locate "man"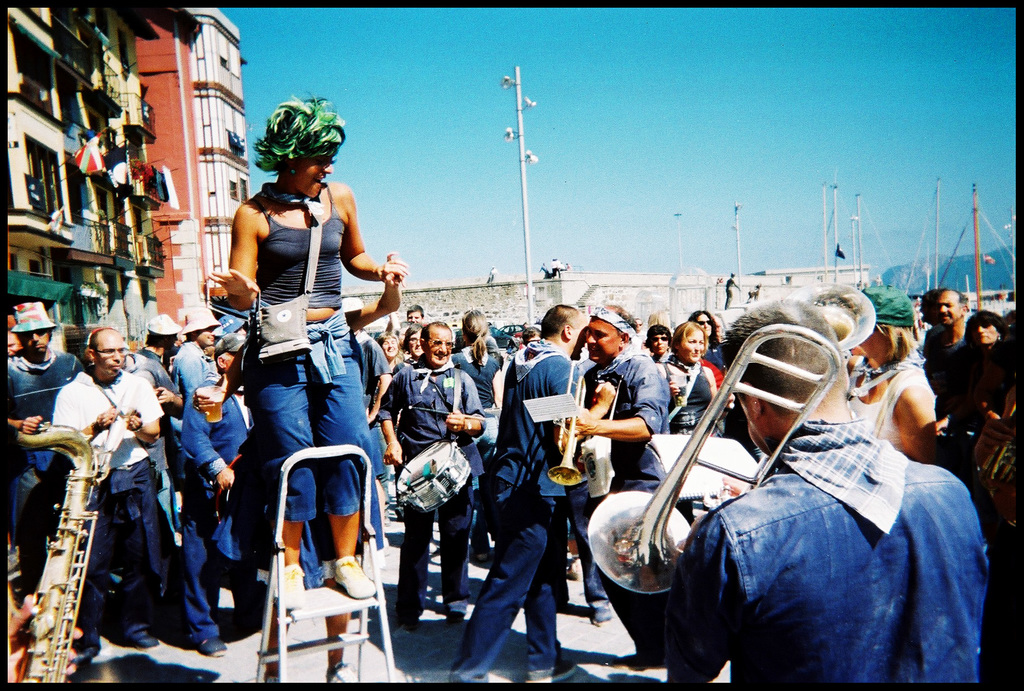
{"left": 639, "top": 311, "right": 993, "bottom": 687}
